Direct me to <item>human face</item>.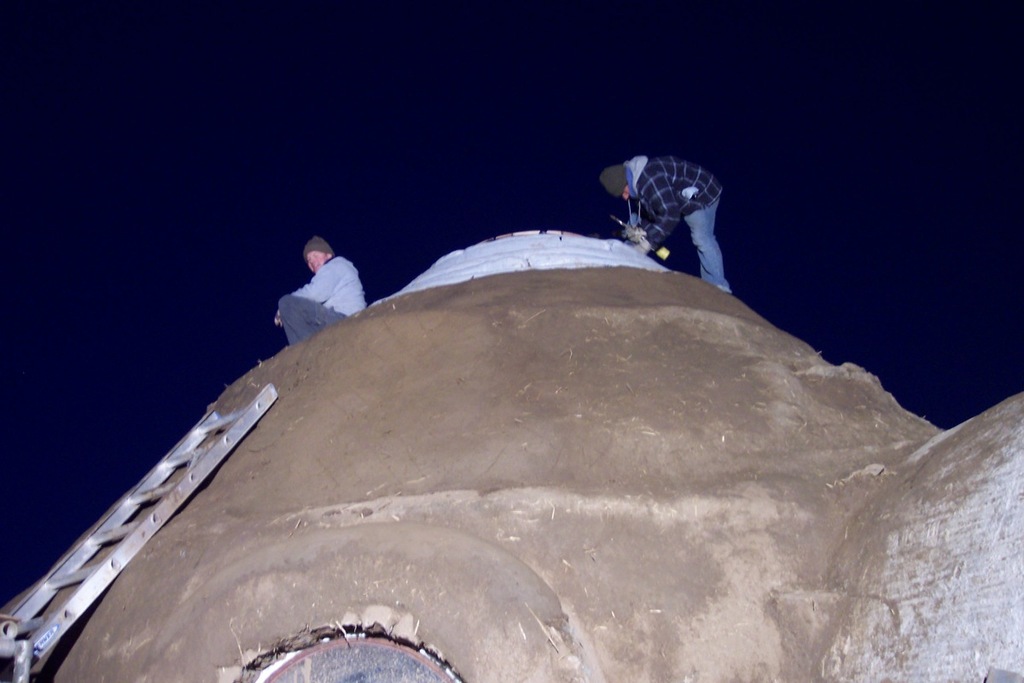
Direction: {"x1": 624, "y1": 185, "x2": 628, "y2": 198}.
